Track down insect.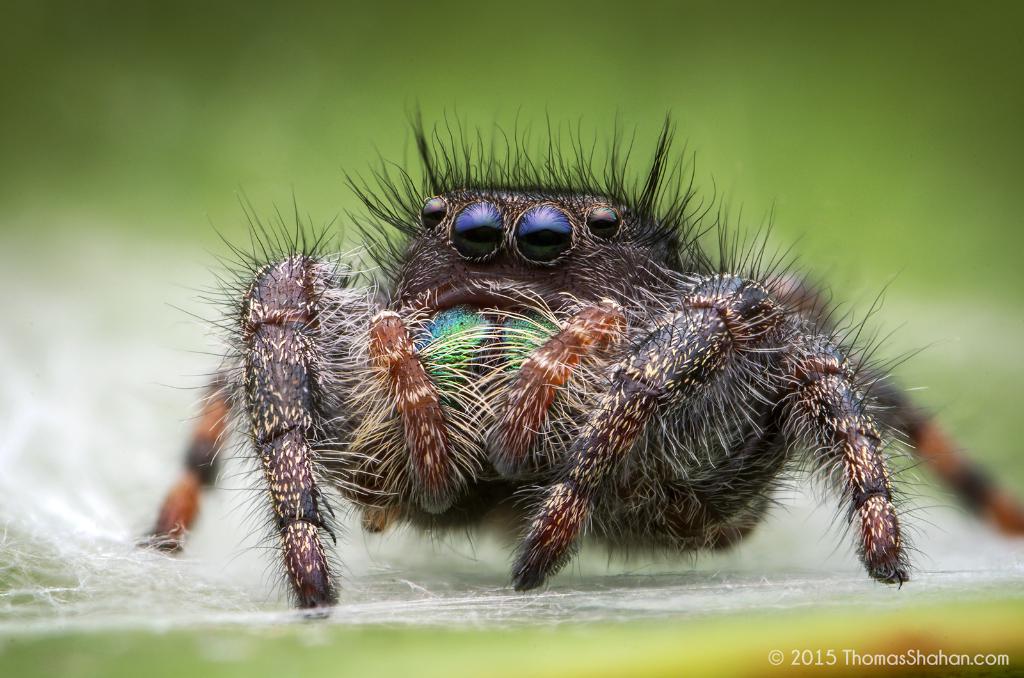
Tracked to l=128, t=103, r=1023, b=619.
